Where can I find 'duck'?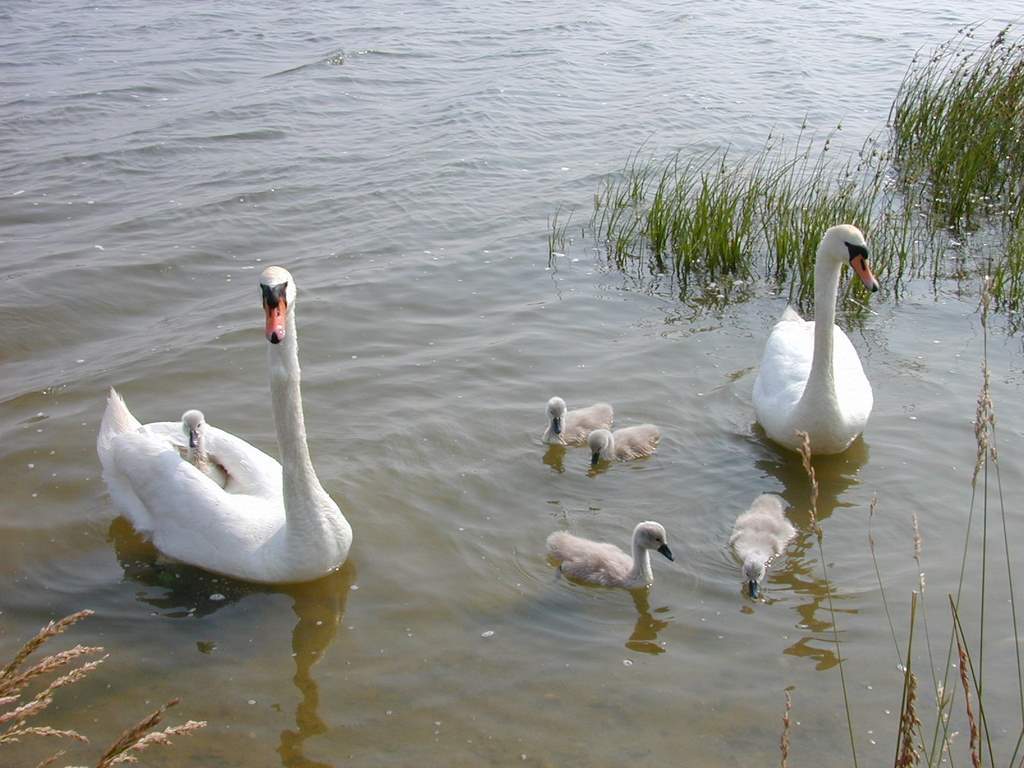
You can find it at Rect(105, 265, 360, 589).
